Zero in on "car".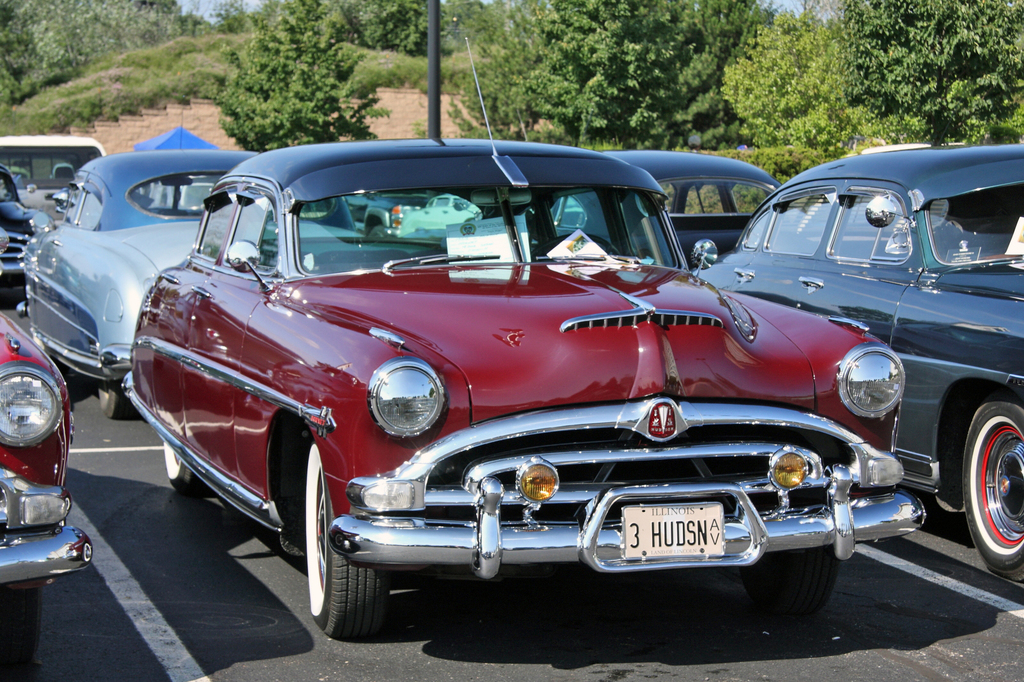
Zeroed in: l=696, t=147, r=1023, b=586.
